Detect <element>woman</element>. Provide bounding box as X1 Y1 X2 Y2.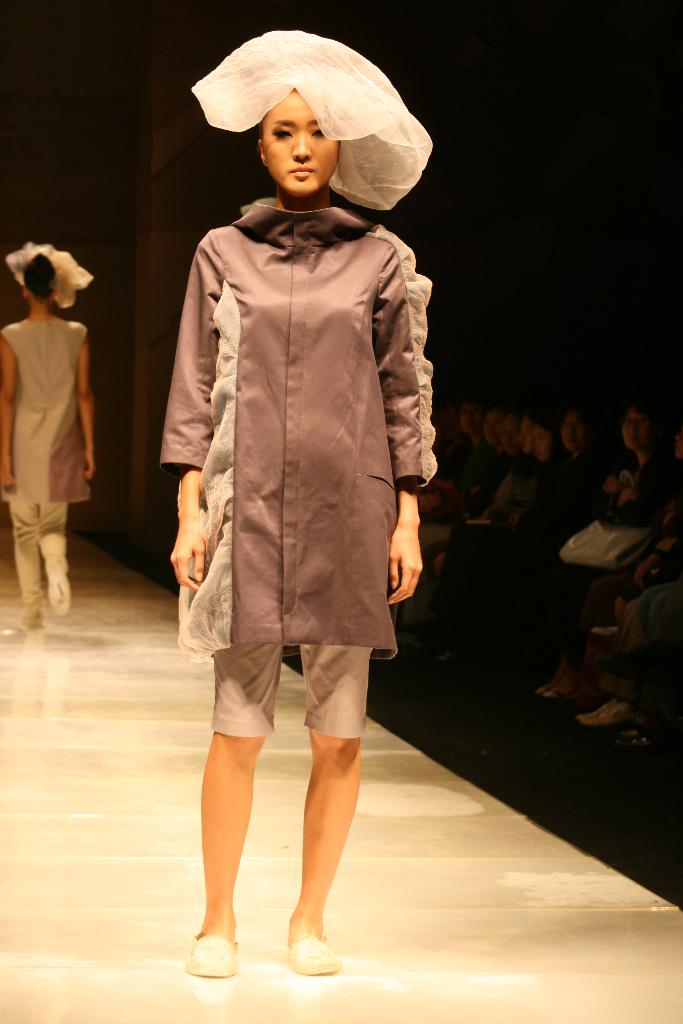
0 241 97 624.
